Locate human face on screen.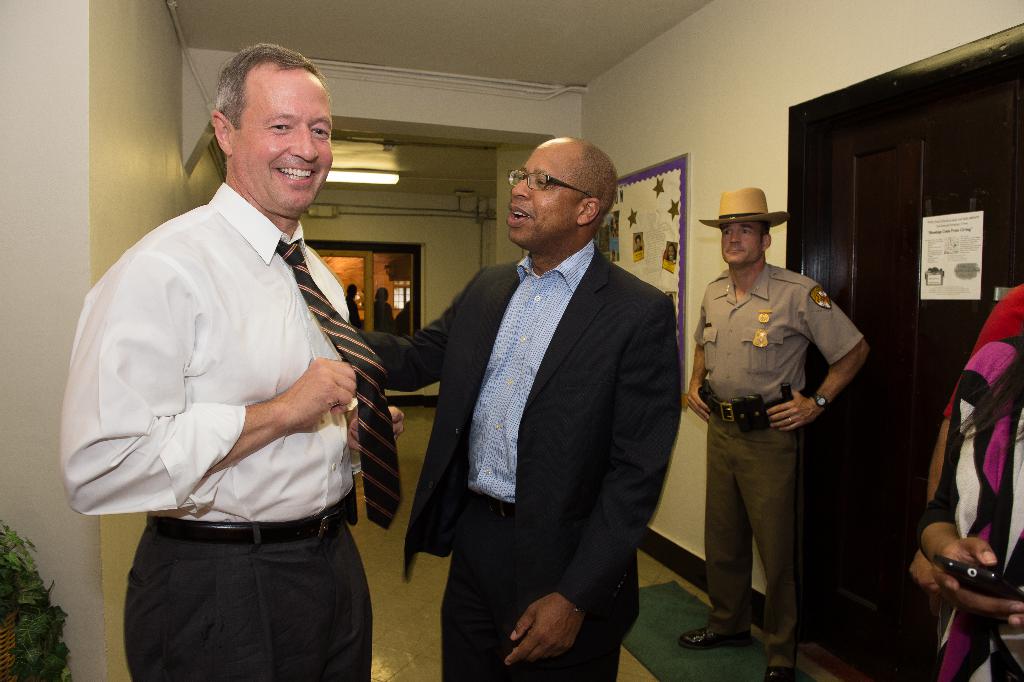
On screen at [509,151,573,254].
